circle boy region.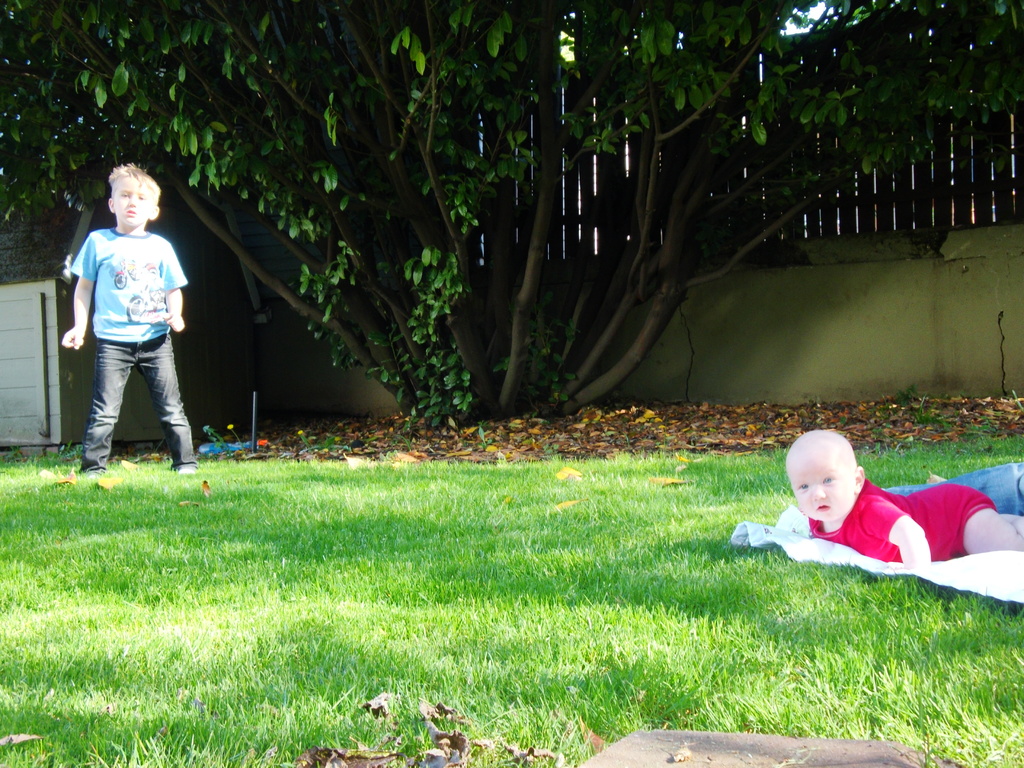
Region: crop(58, 162, 198, 477).
